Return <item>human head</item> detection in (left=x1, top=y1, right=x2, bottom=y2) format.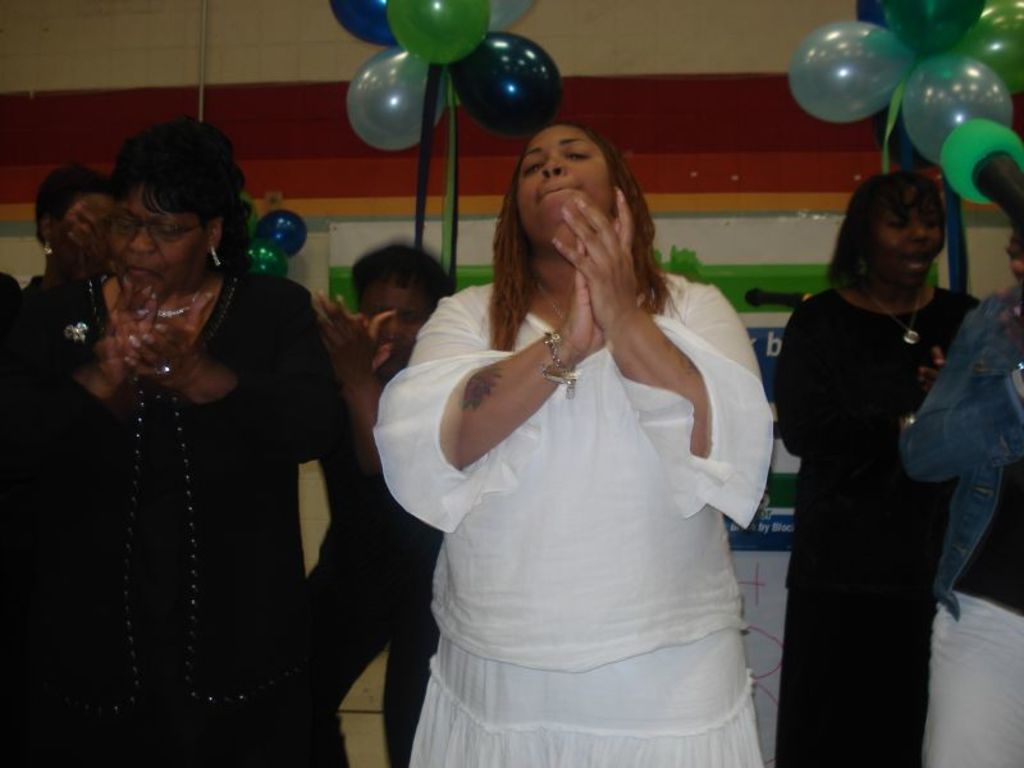
(left=509, top=122, right=628, bottom=253).
